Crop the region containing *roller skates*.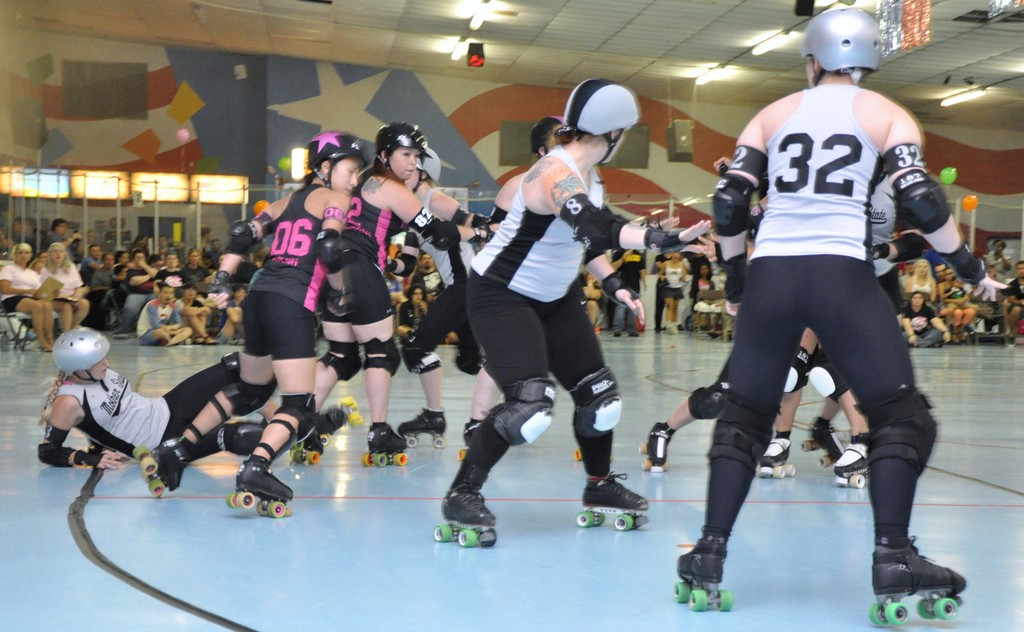
Crop region: select_region(866, 537, 968, 629).
